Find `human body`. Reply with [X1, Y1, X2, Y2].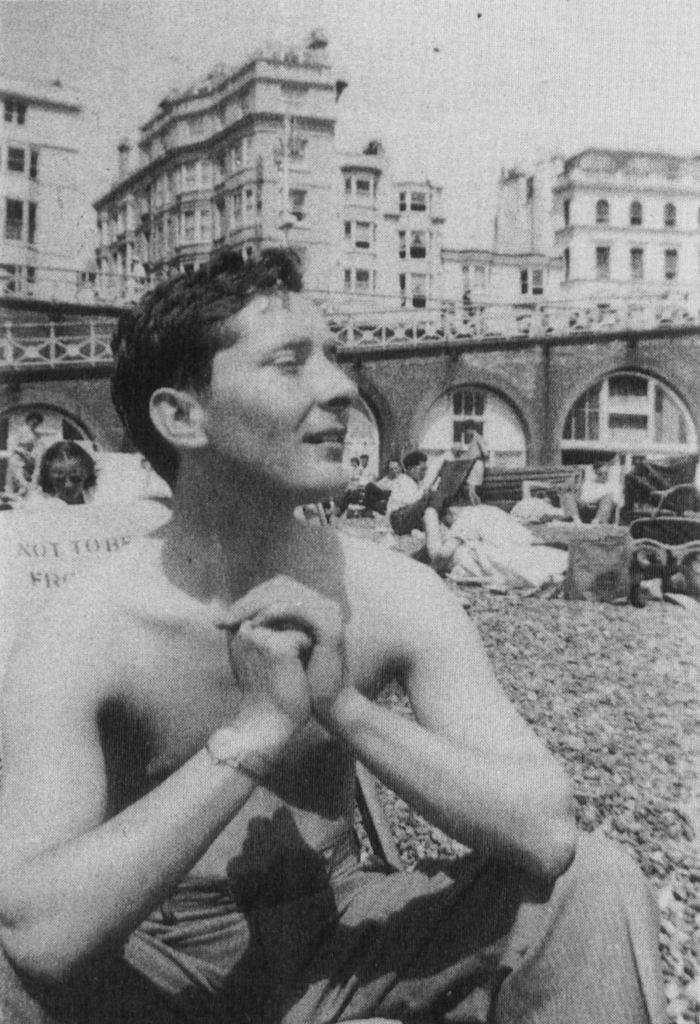
[385, 440, 425, 531].
